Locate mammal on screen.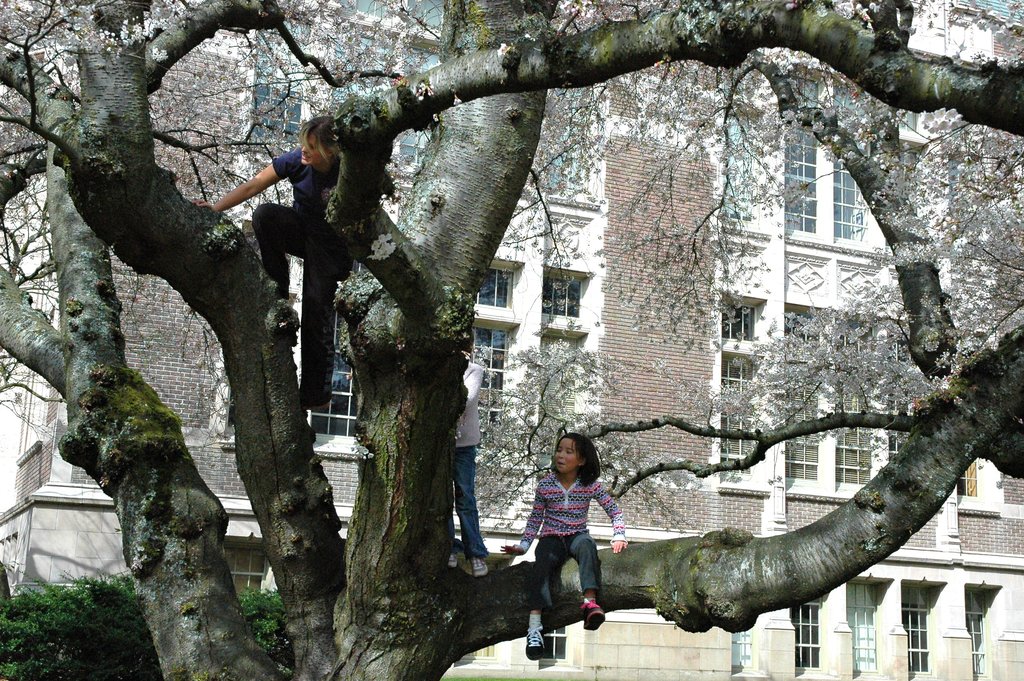
On screen at <box>456,349,488,582</box>.
